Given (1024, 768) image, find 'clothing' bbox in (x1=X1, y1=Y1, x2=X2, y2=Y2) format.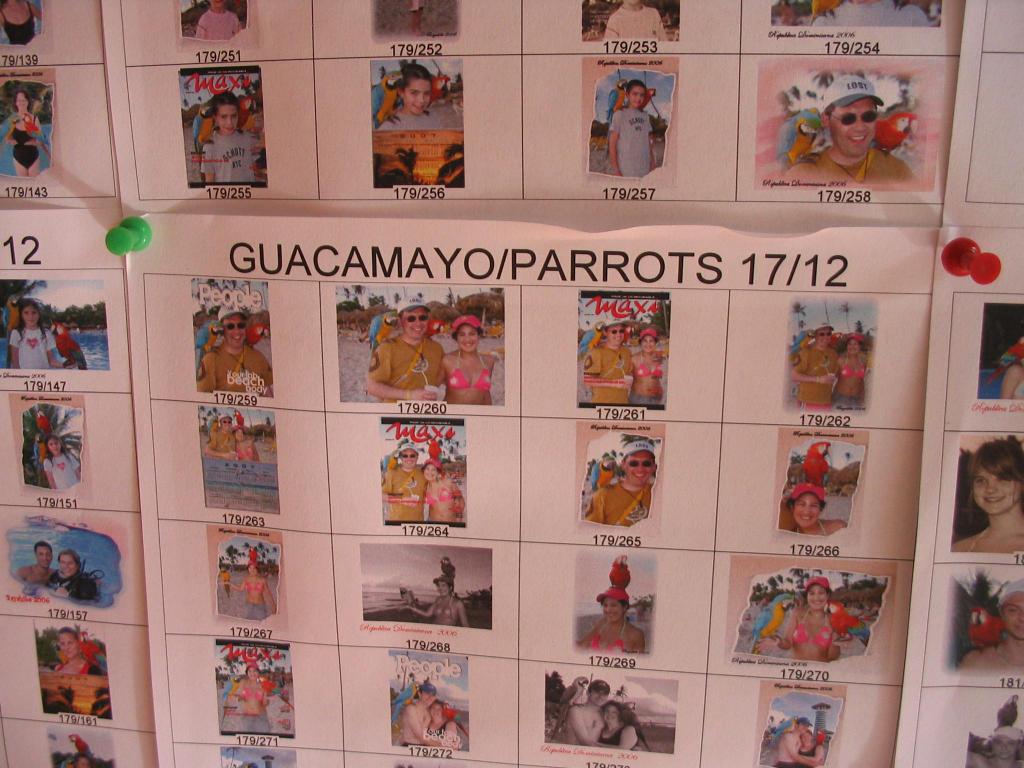
(x1=611, y1=108, x2=652, y2=180).
